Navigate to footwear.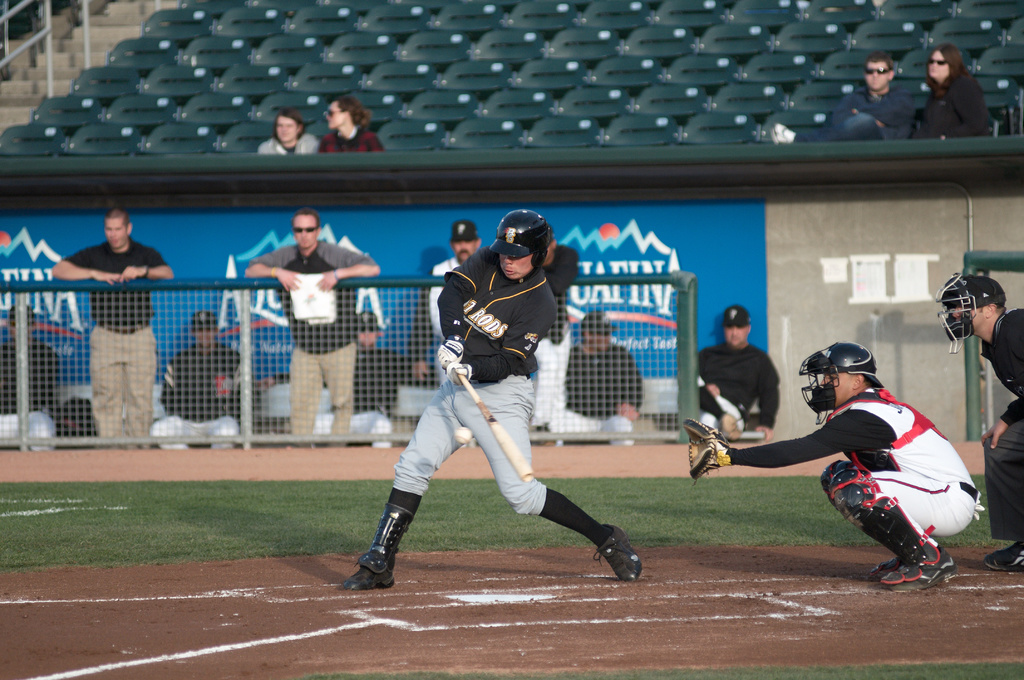
Navigation target: x1=881, y1=526, x2=965, y2=592.
